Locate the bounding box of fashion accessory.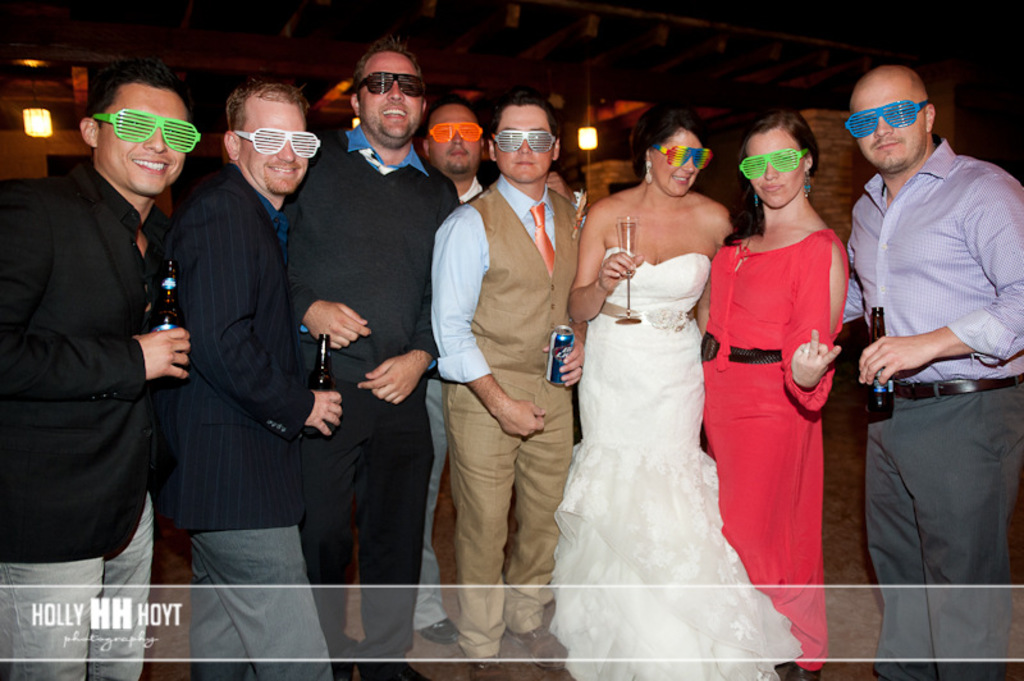
Bounding box: BBox(90, 105, 204, 156).
